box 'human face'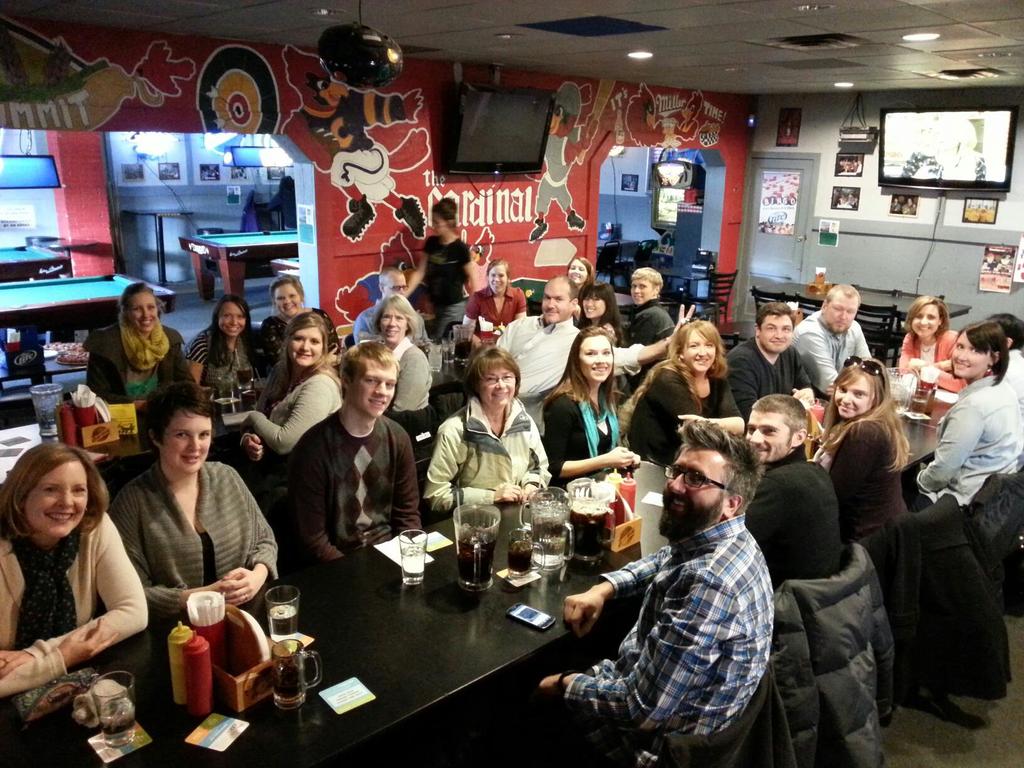
(x1=757, y1=310, x2=794, y2=356)
